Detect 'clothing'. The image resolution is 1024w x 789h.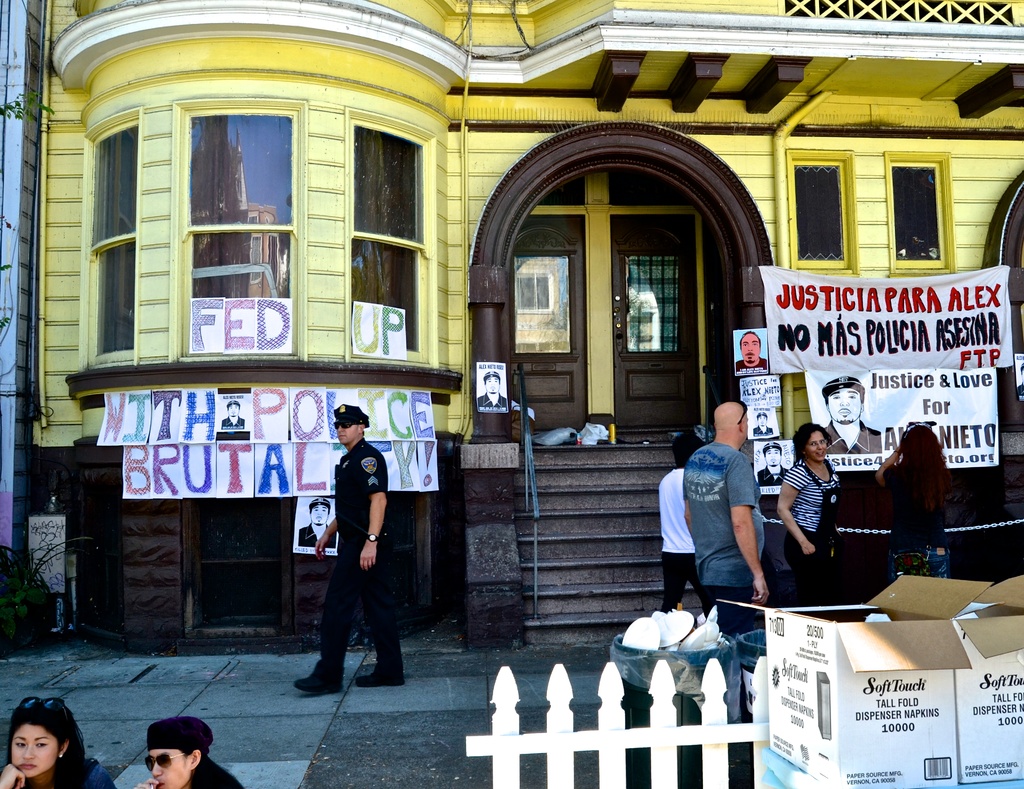
[663, 468, 710, 610].
